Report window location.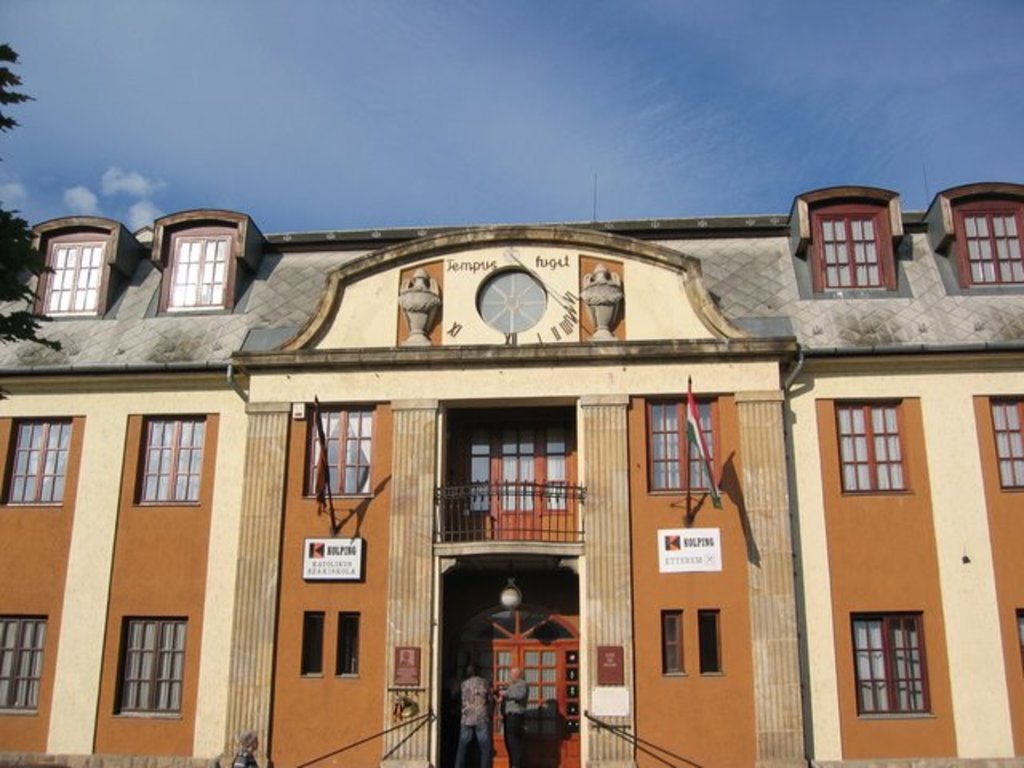
Report: (26,230,106,312).
